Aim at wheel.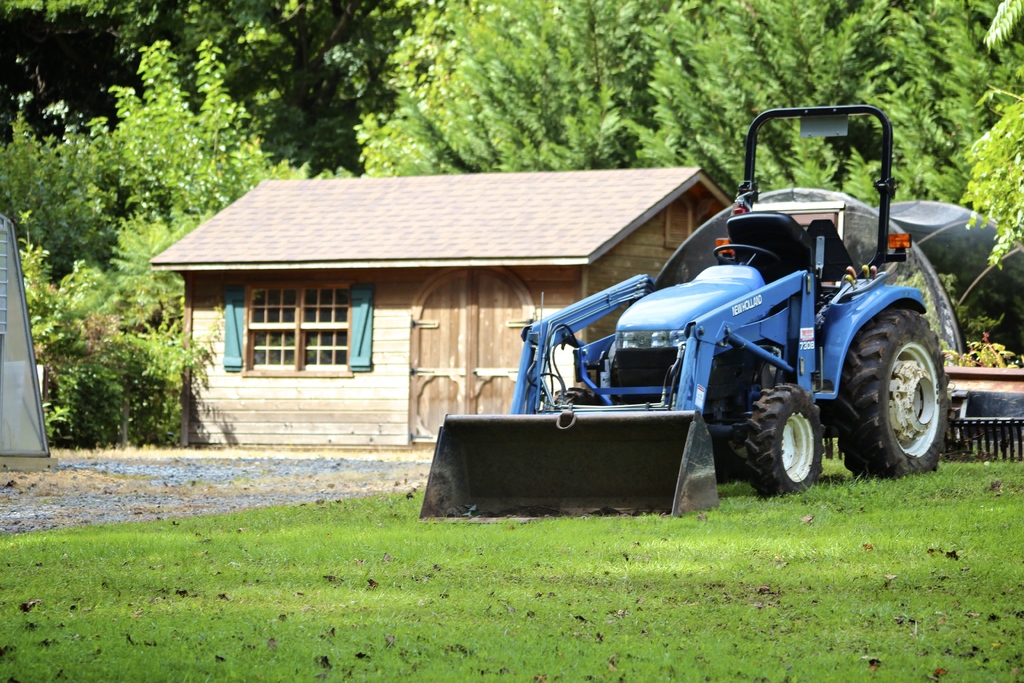
Aimed at {"x1": 740, "y1": 382, "x2": 821, "y2": 504}.
